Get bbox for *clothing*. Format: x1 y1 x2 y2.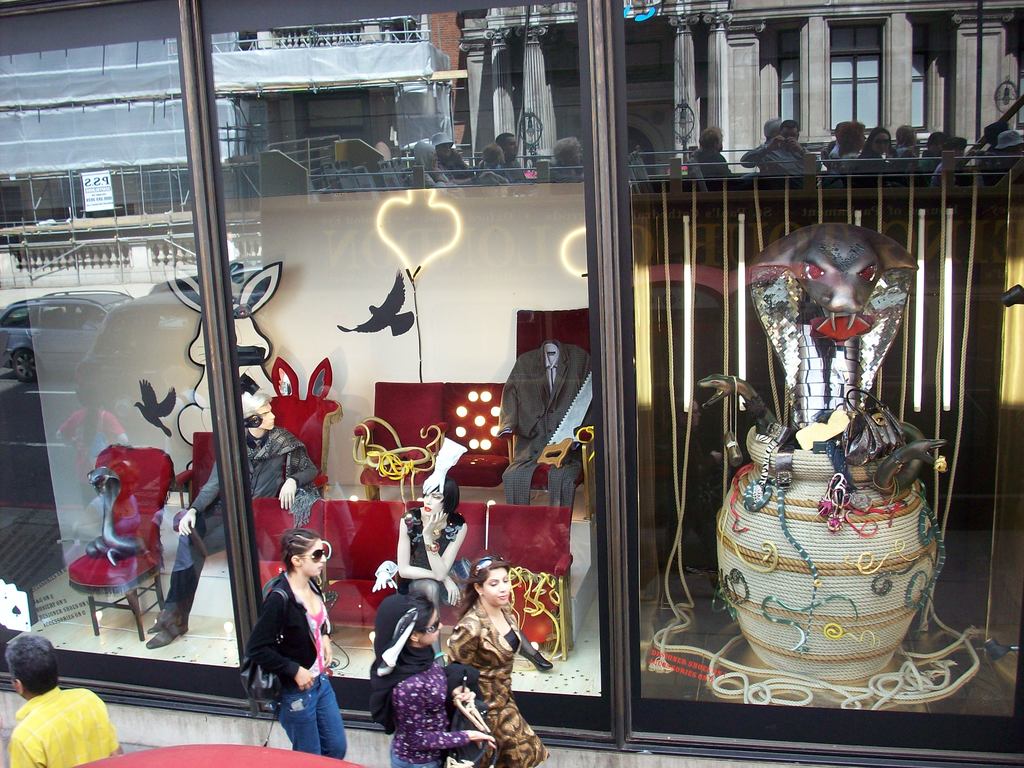
241 539 340 752.
